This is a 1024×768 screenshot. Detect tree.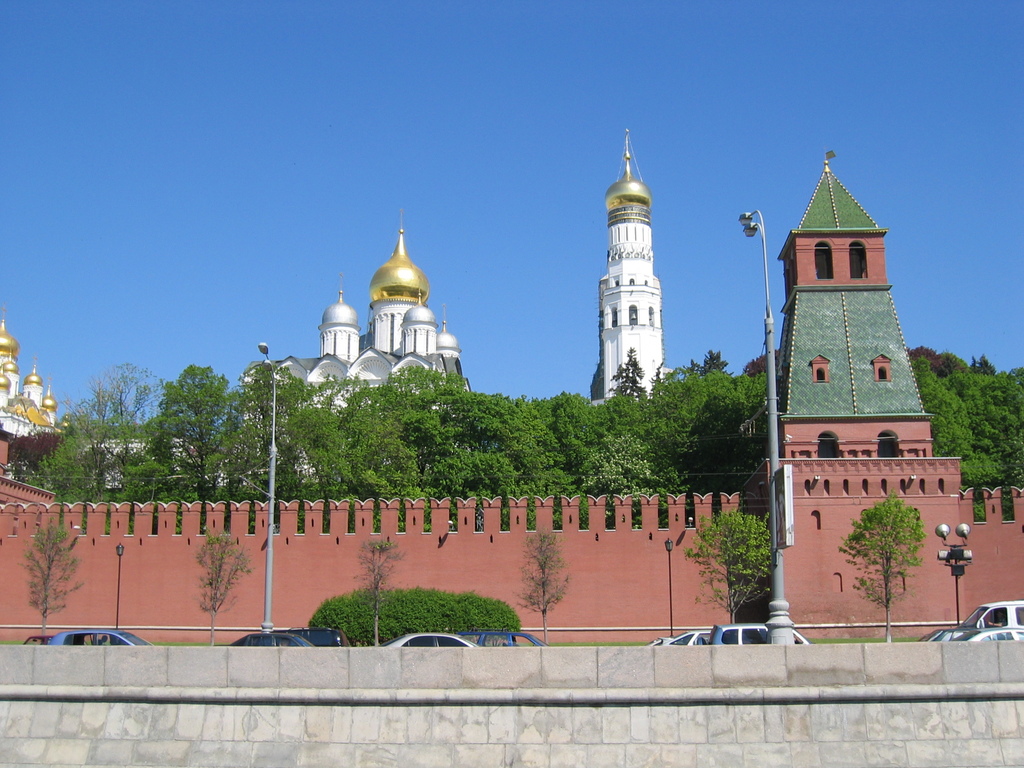
<bbox>193, 532, 254, 646</bbox>.
